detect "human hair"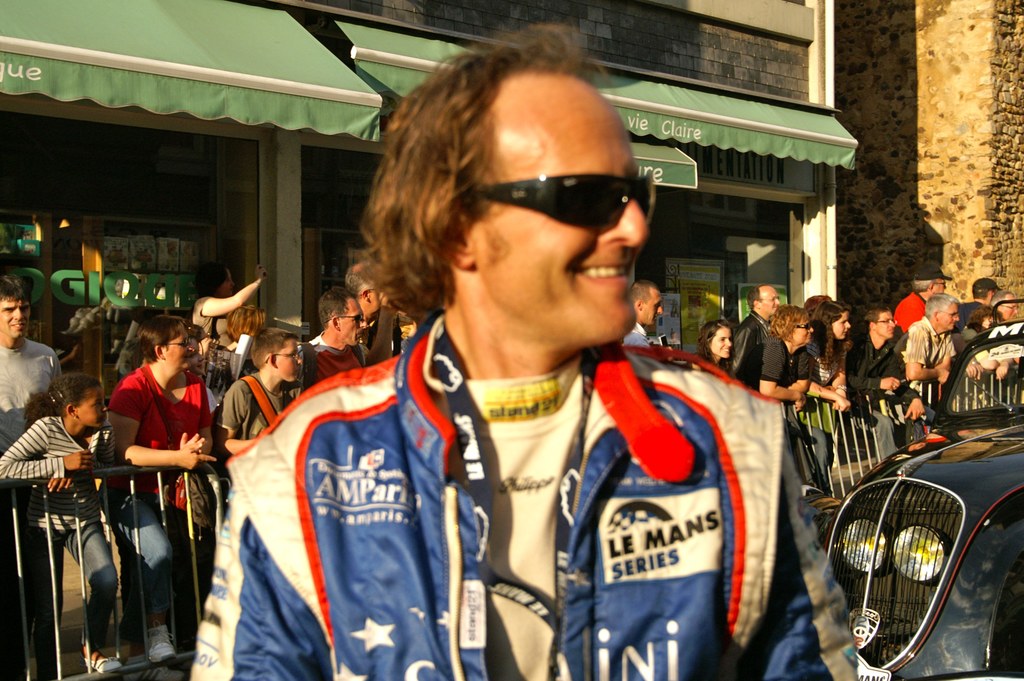
866:304:890:332
